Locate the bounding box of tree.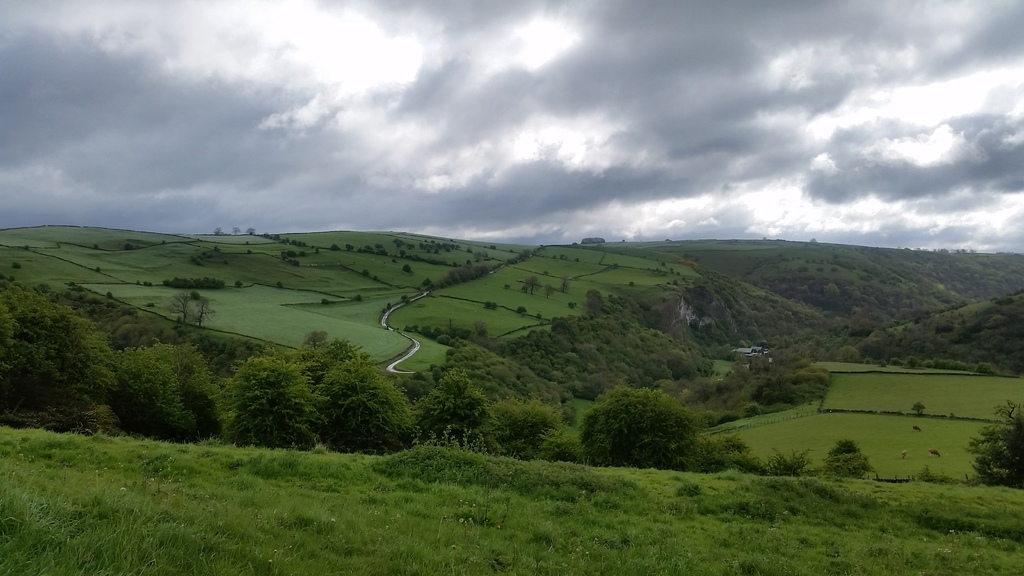
Bounding box: locate(171, 292, 216, 332).
